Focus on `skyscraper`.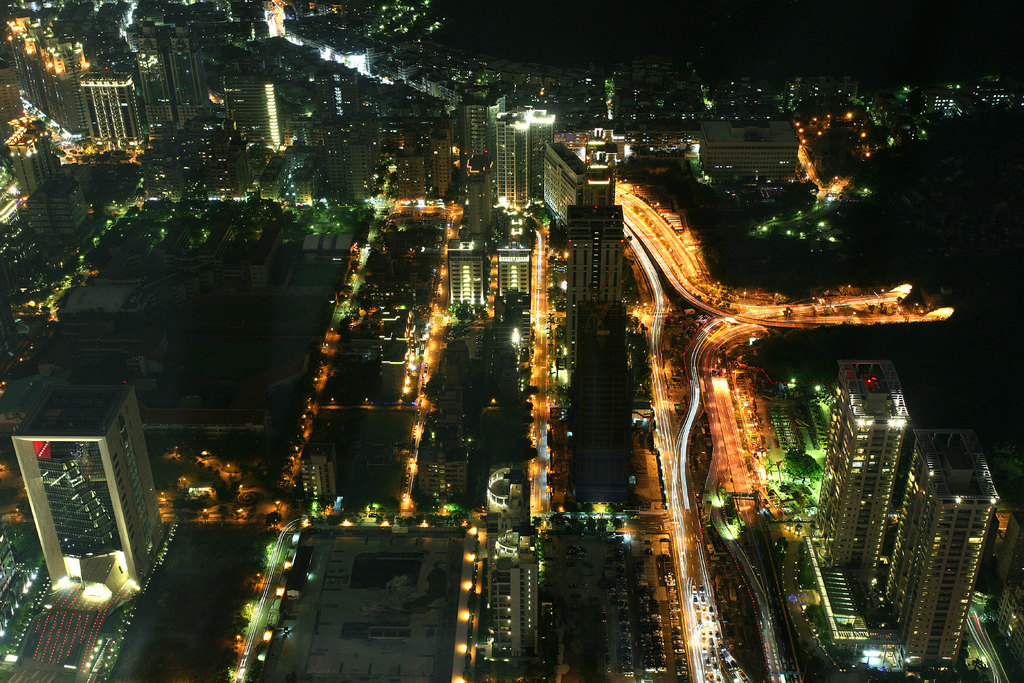
Focused at region(551, 294, 632, 502).
